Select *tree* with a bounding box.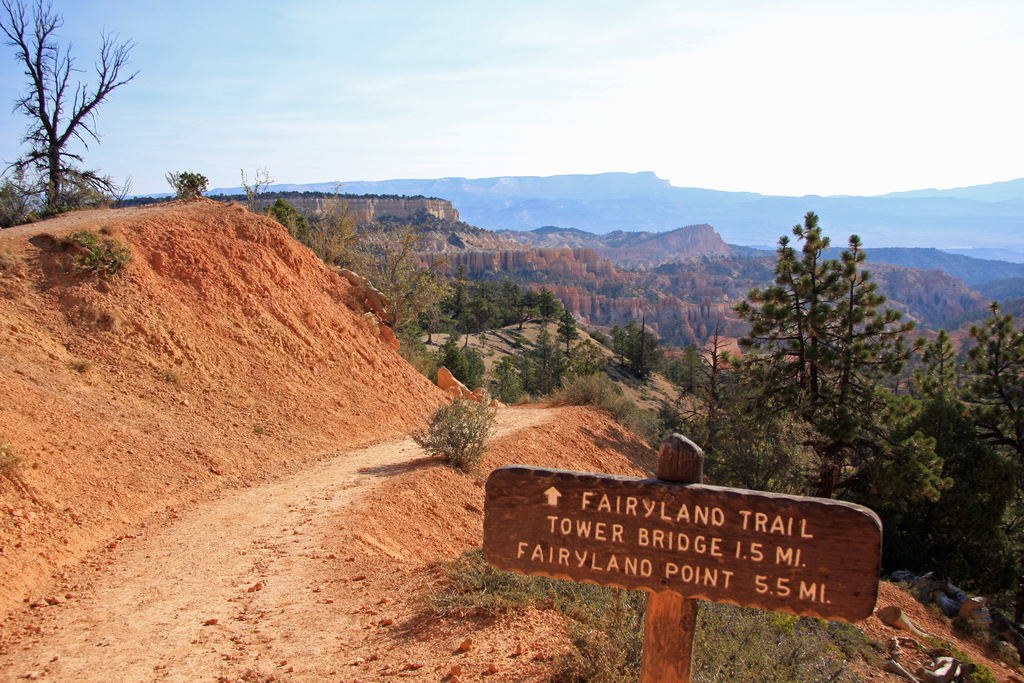
BBox(243, 162, 270, 204).
